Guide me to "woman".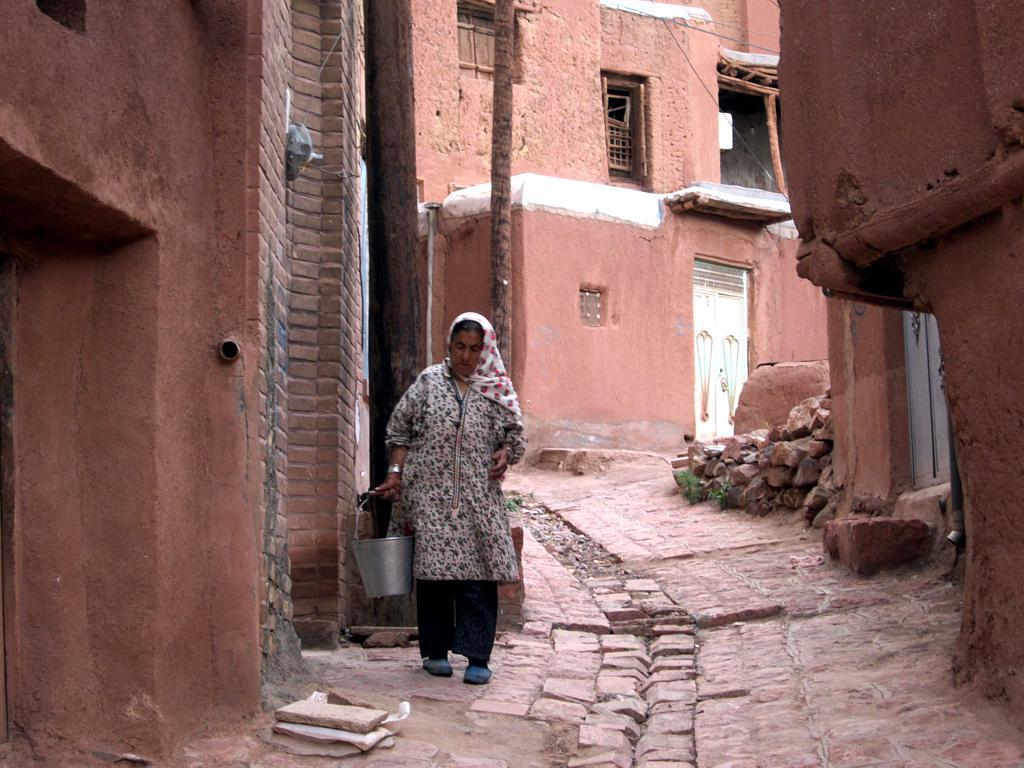
Guidance: 388/322/529/689.
